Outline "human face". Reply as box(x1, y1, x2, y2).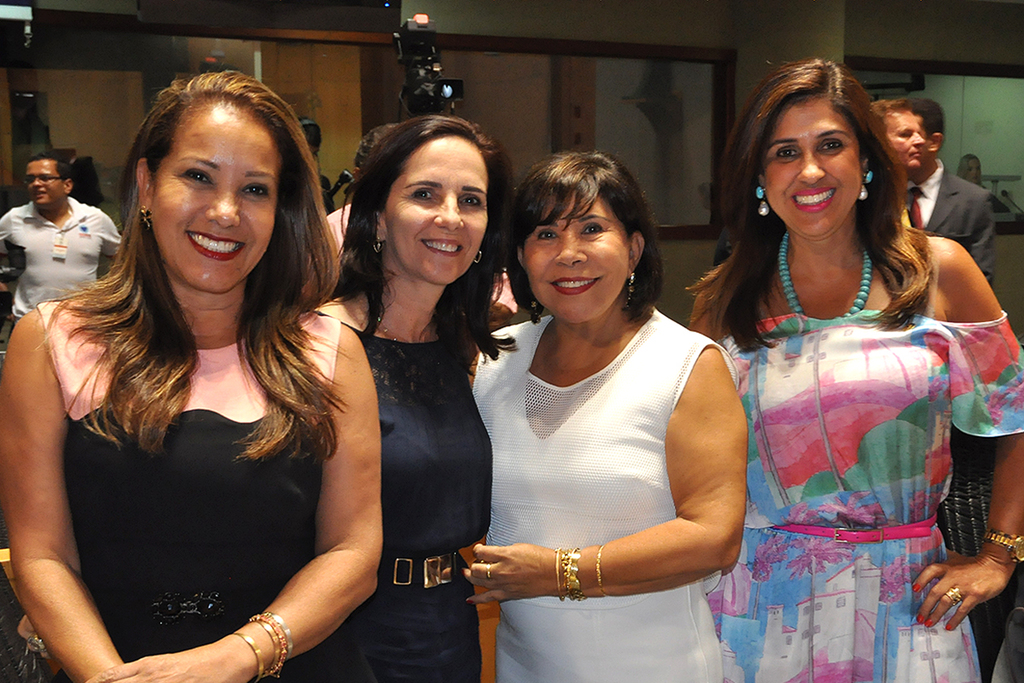
box(385, 135, 490, 287).
